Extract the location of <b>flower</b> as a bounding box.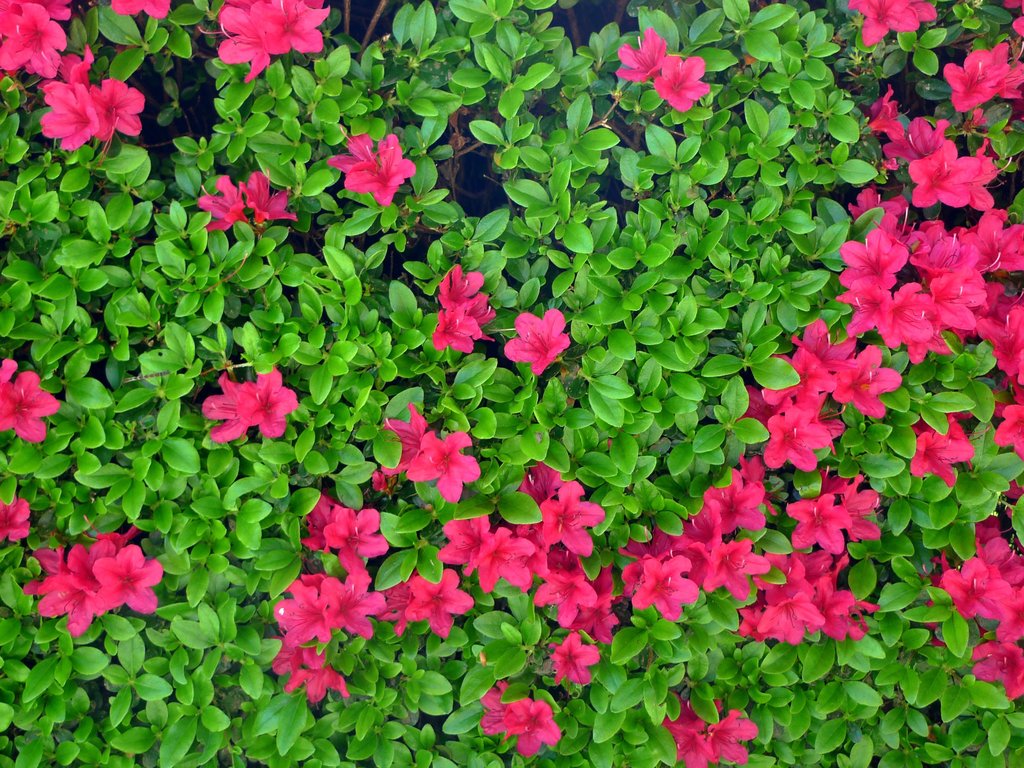
{"x1": 846, "y1": 0, "x2": 920, "y2": 44}.
